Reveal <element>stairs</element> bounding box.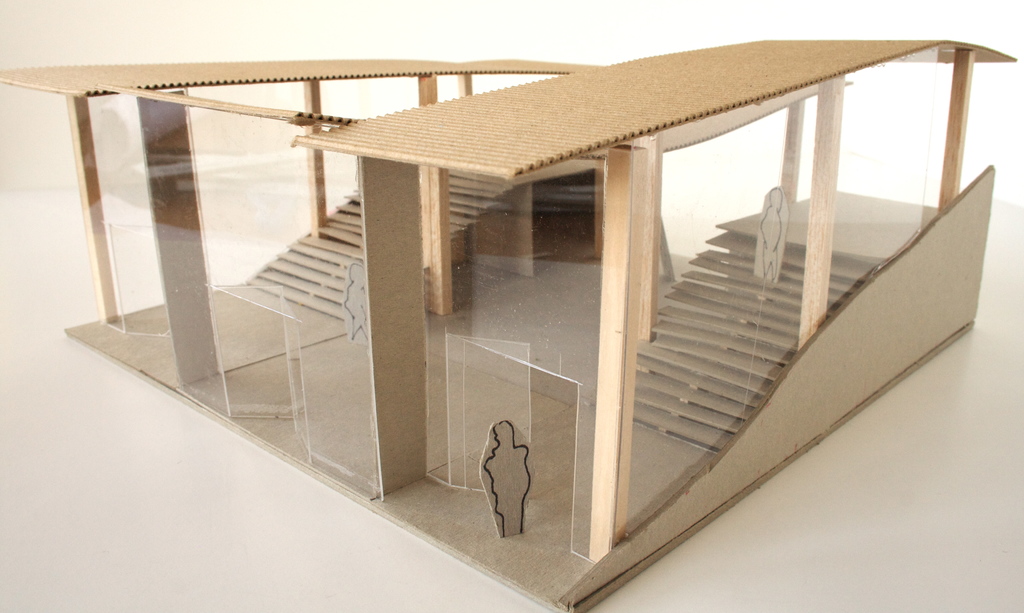
Revealed: 634 224 870 448.
